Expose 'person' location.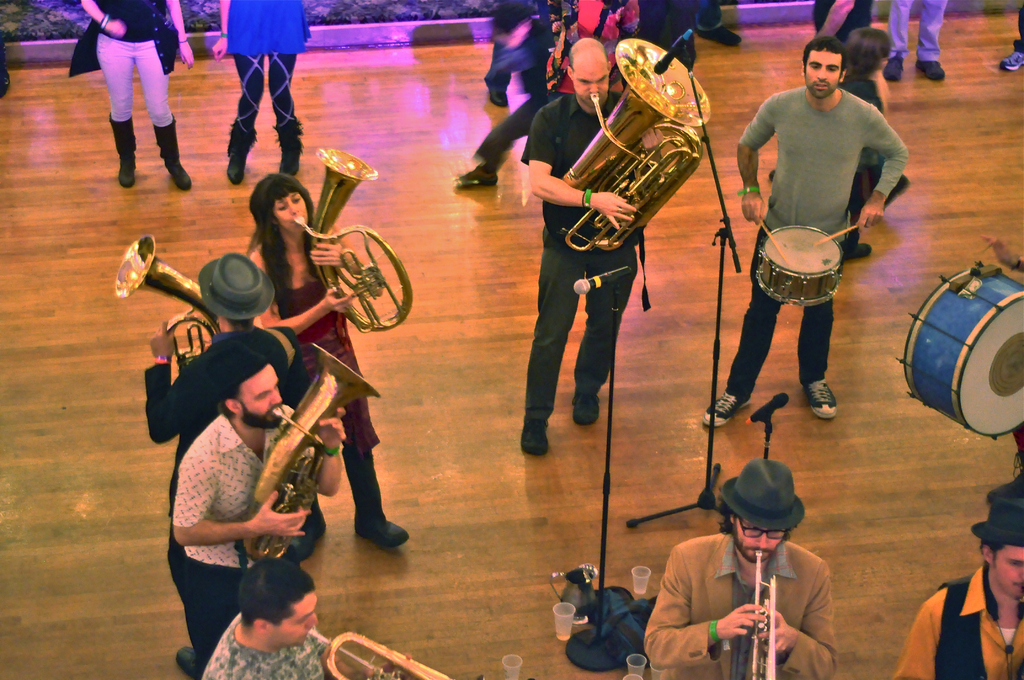
Exposed at left=997, top=9, right=1023, bottom=72.
